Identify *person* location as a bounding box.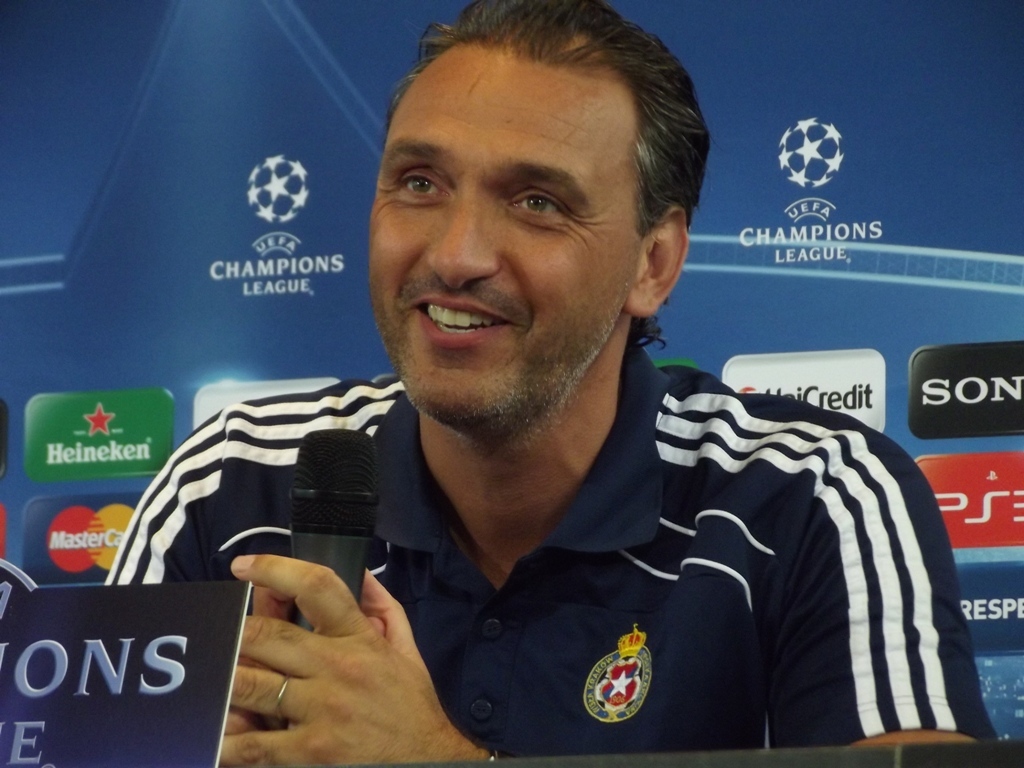
bbox=[133, 50, 915, 763].
